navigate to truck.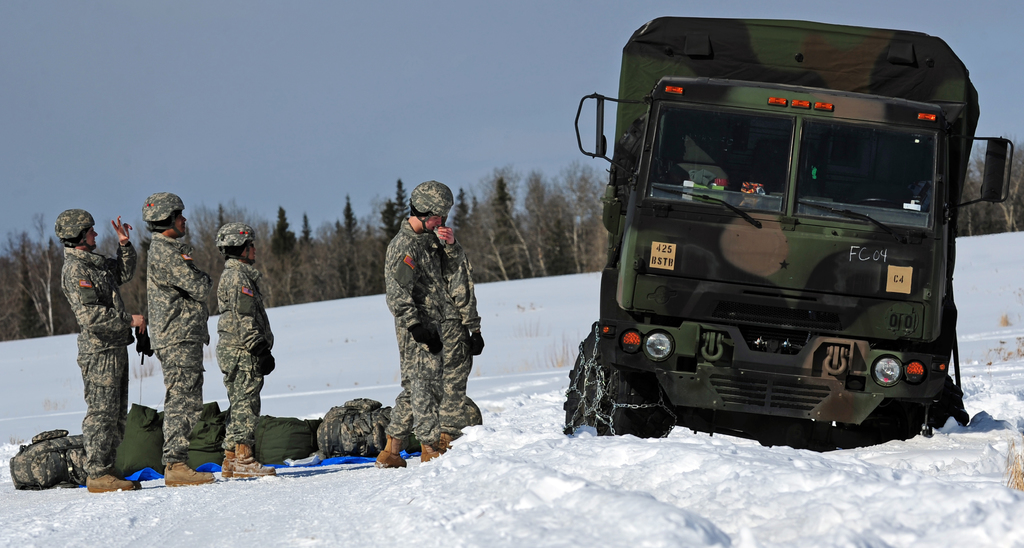
Navigation target: 568/15/980/461.
